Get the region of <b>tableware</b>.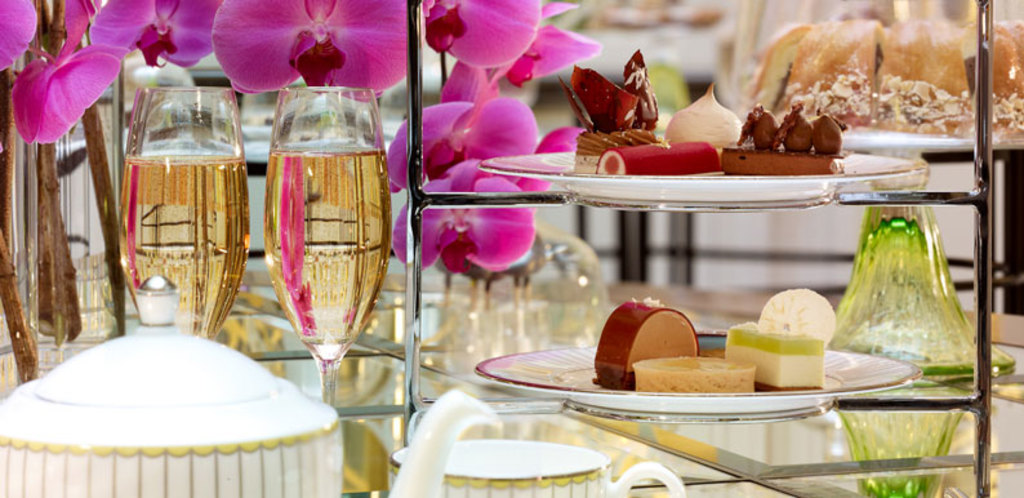
Rect(399, 423, 622, 493).
